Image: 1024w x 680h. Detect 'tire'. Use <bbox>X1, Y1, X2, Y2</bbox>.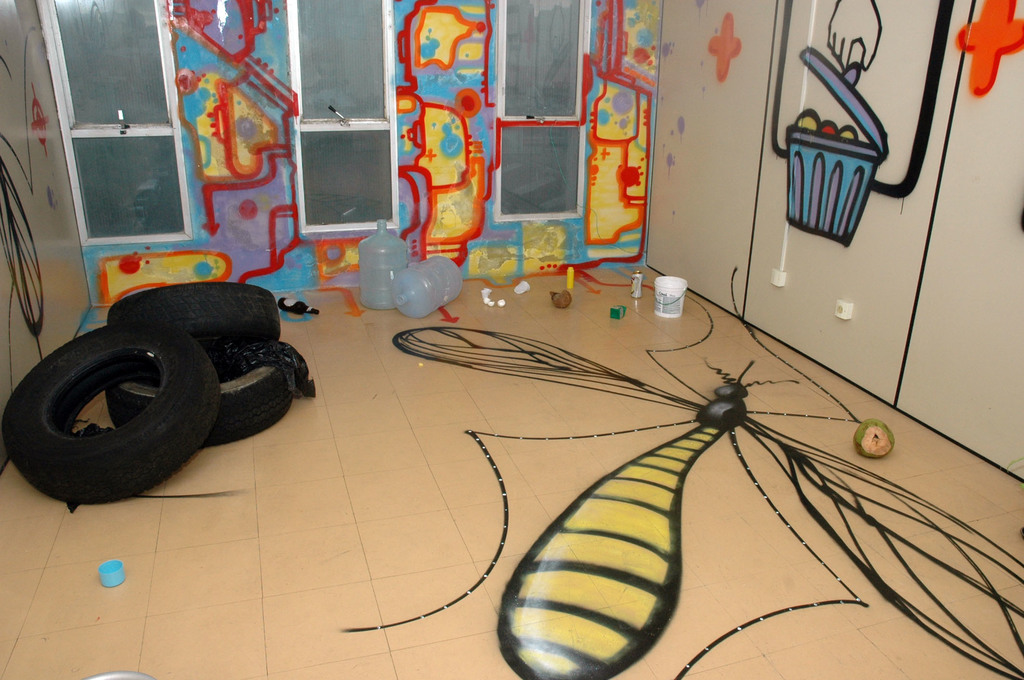
<bbox>3, 311, 209, 505</bbox>.
